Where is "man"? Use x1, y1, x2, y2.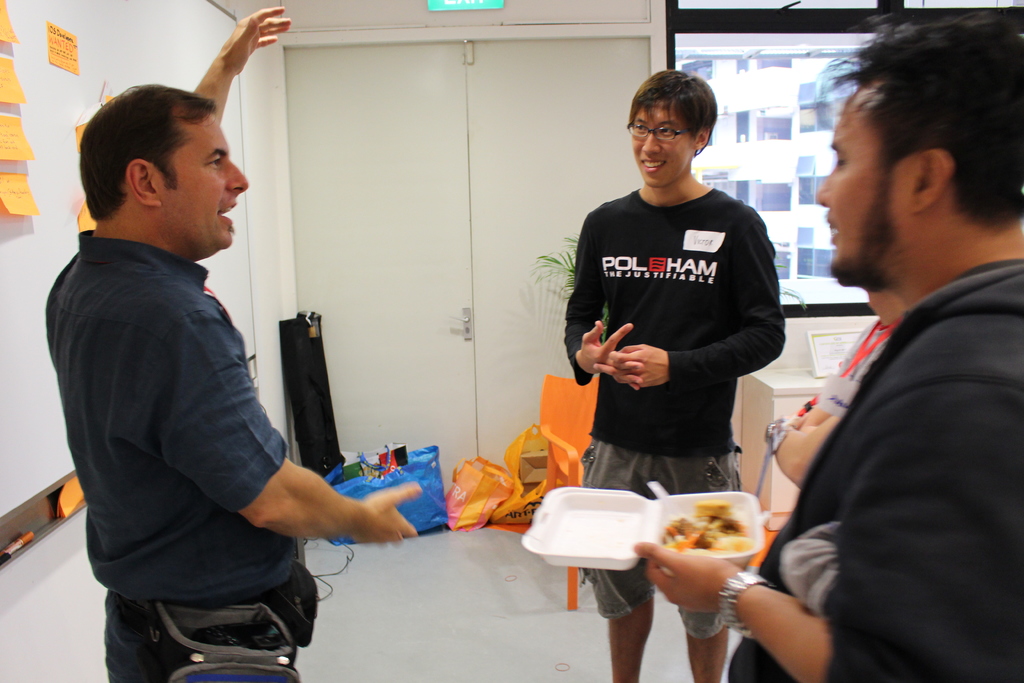
563, 67, 788, 682.
